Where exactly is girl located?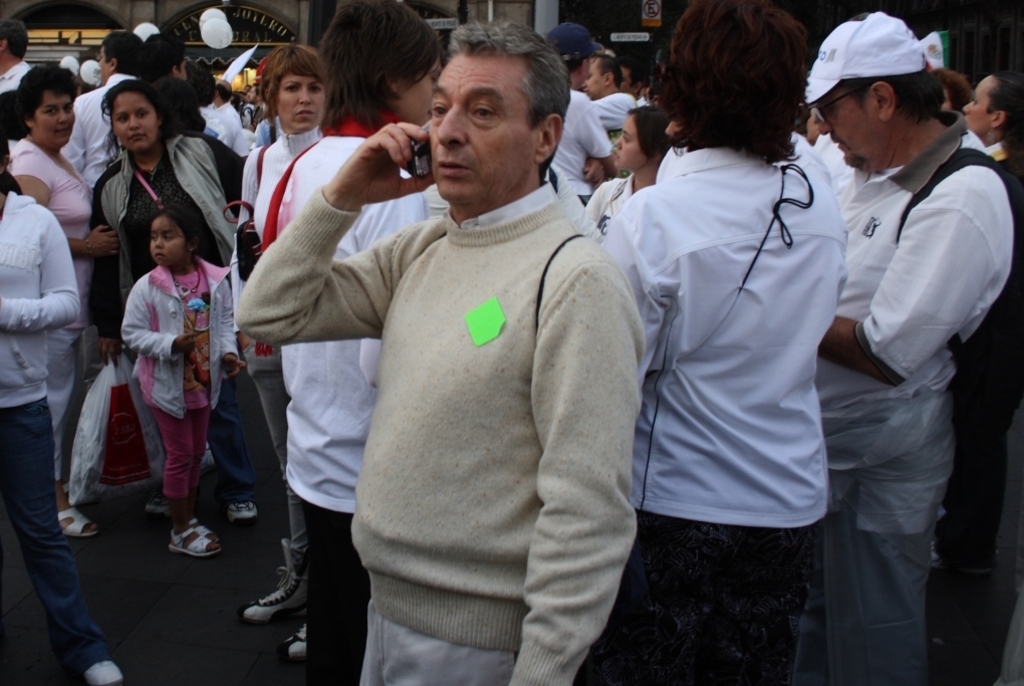
Its bounding box is select_region(121, 203, 247, 558).
